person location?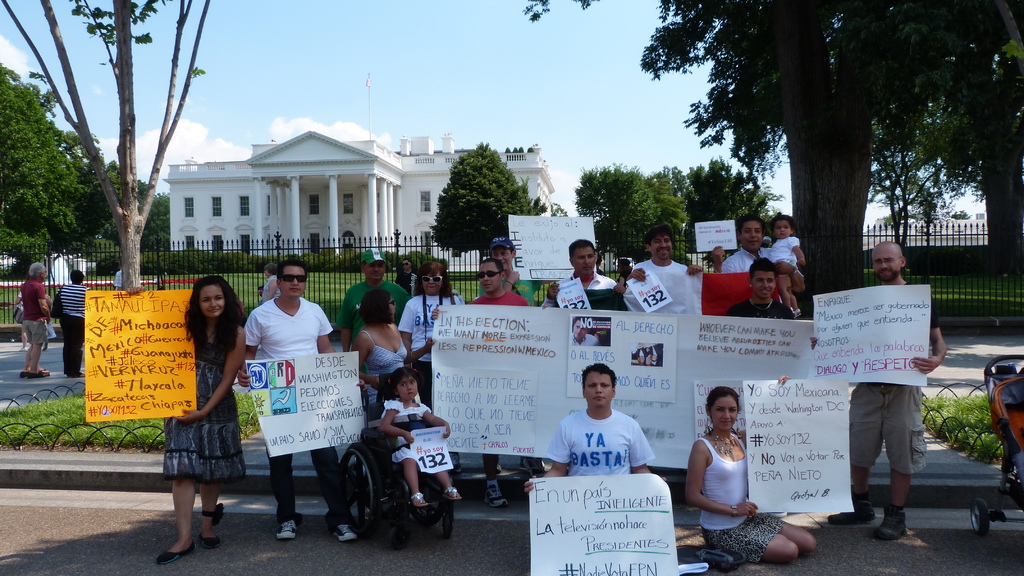
pyautogui.locateOnScreen(474, 256, 527, 305)
